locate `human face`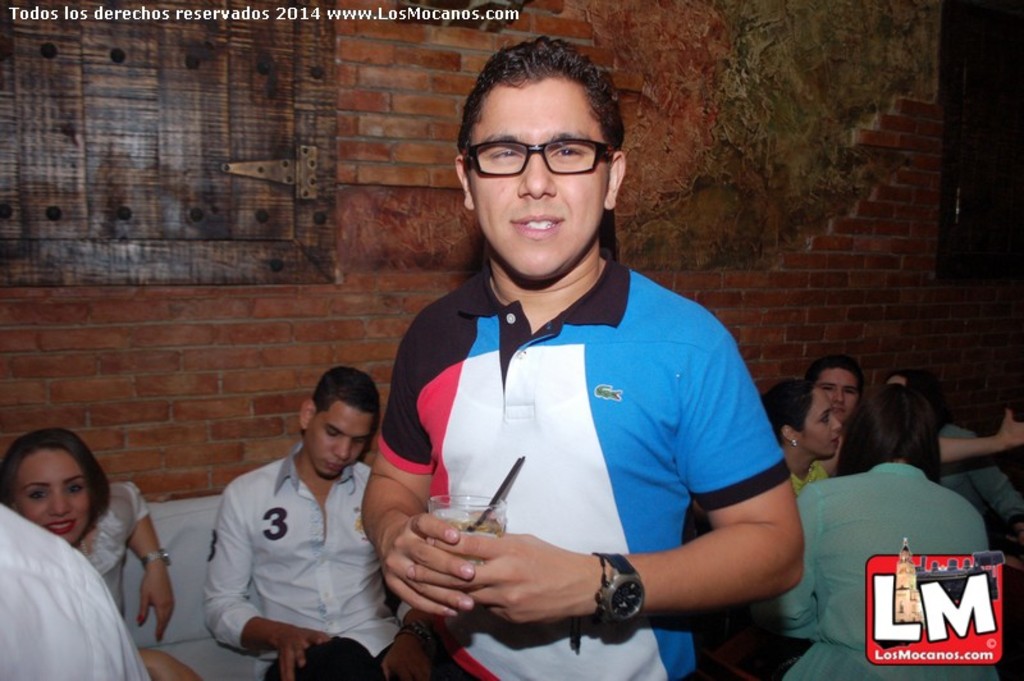
(x1=307, y1=403, x2=372, y2=479)
